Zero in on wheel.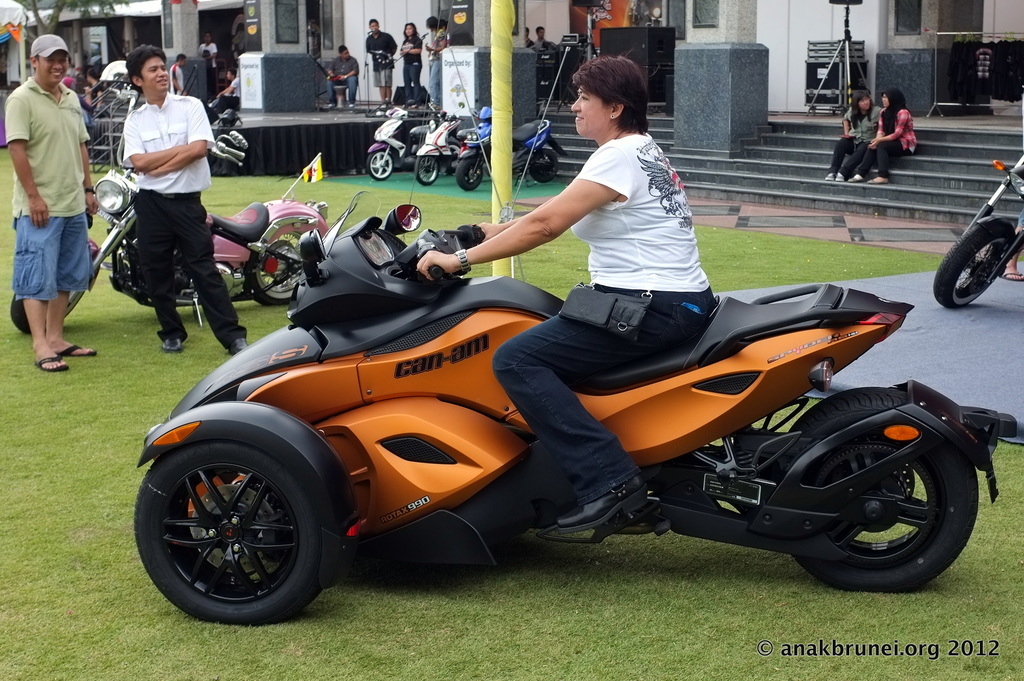
Zeroed in: {"x1": 368, "y1": 150, "x2": 396, "y2": 180}.
